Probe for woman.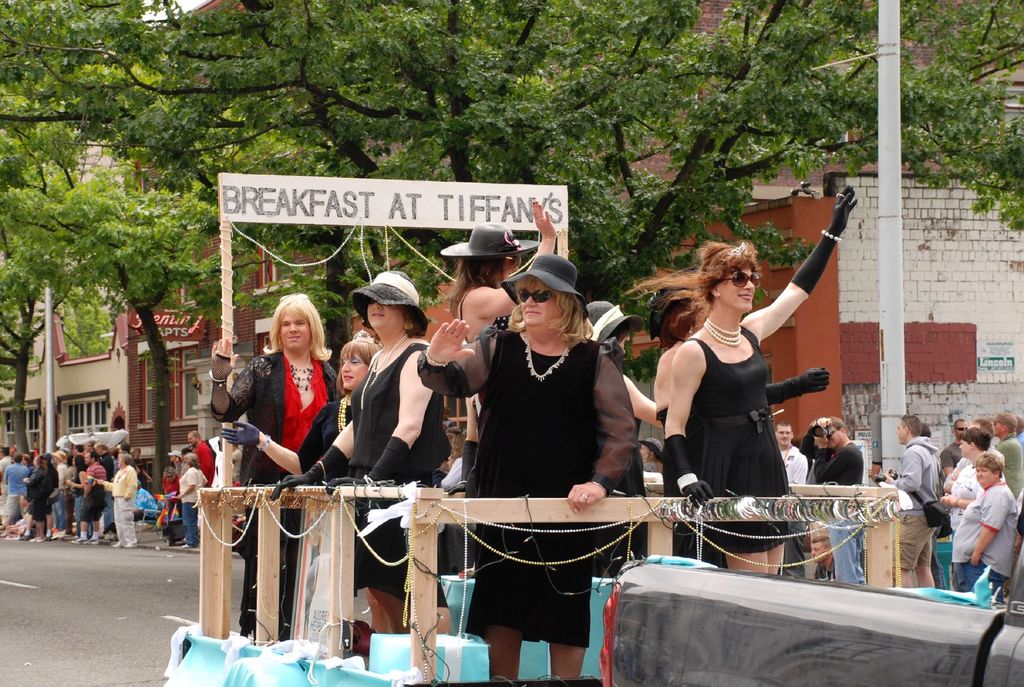
Probe result: bbox=(627, 269, 837, 579).
